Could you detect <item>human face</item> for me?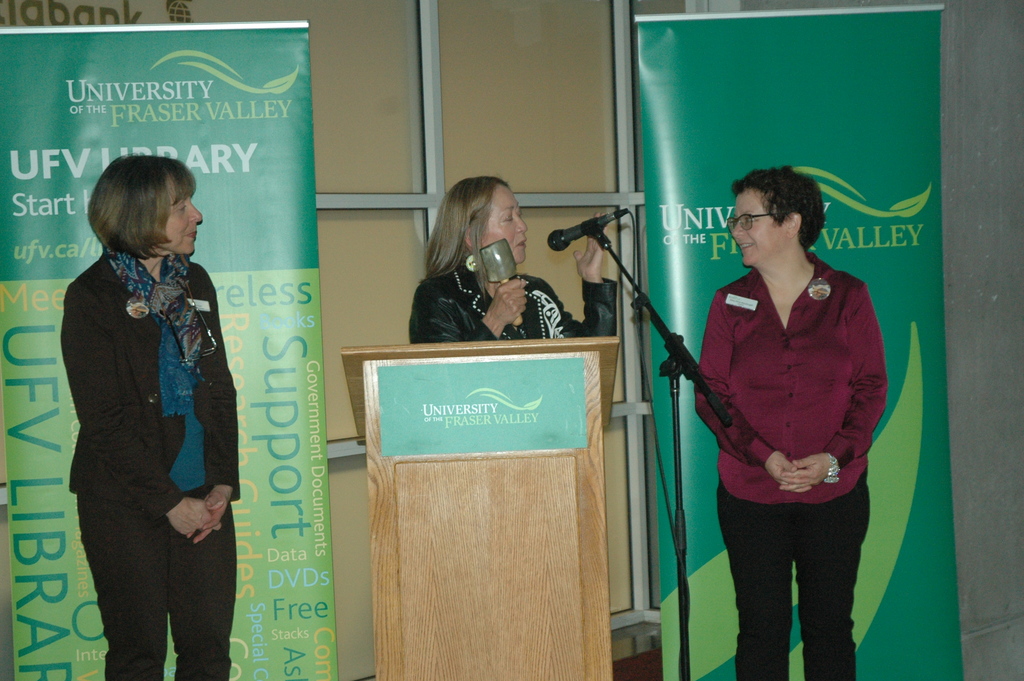
Detection result: (728,190,788,274).
